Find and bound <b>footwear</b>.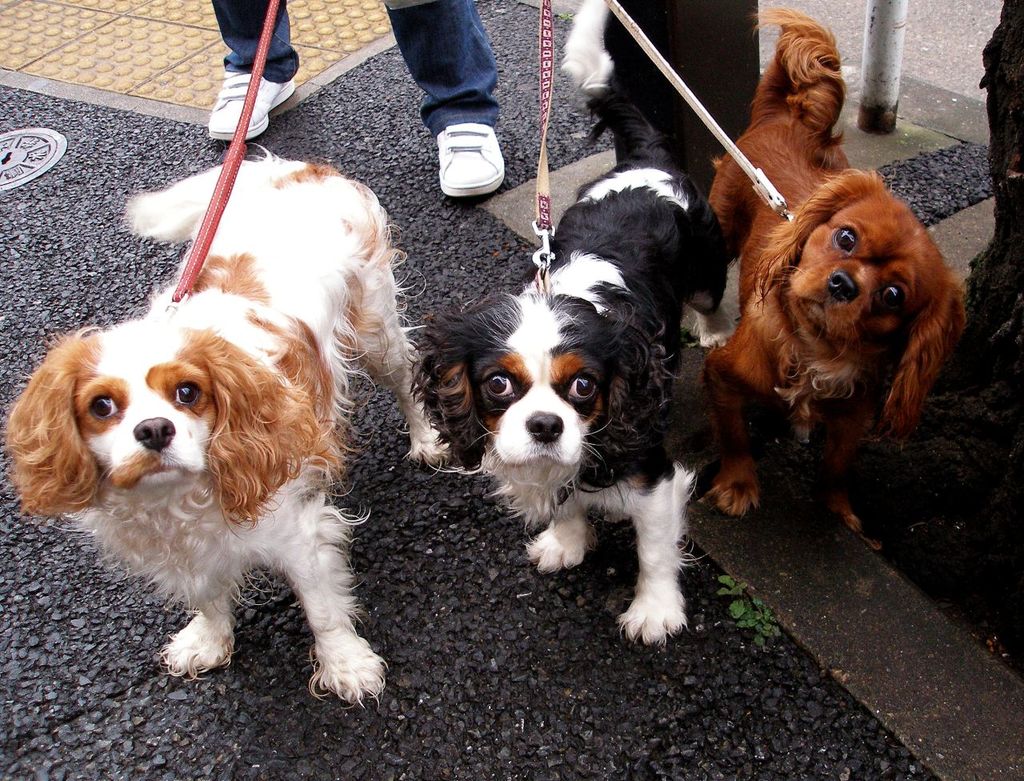
Bound: x1=206 y1=69 x2=296 y2=145.
